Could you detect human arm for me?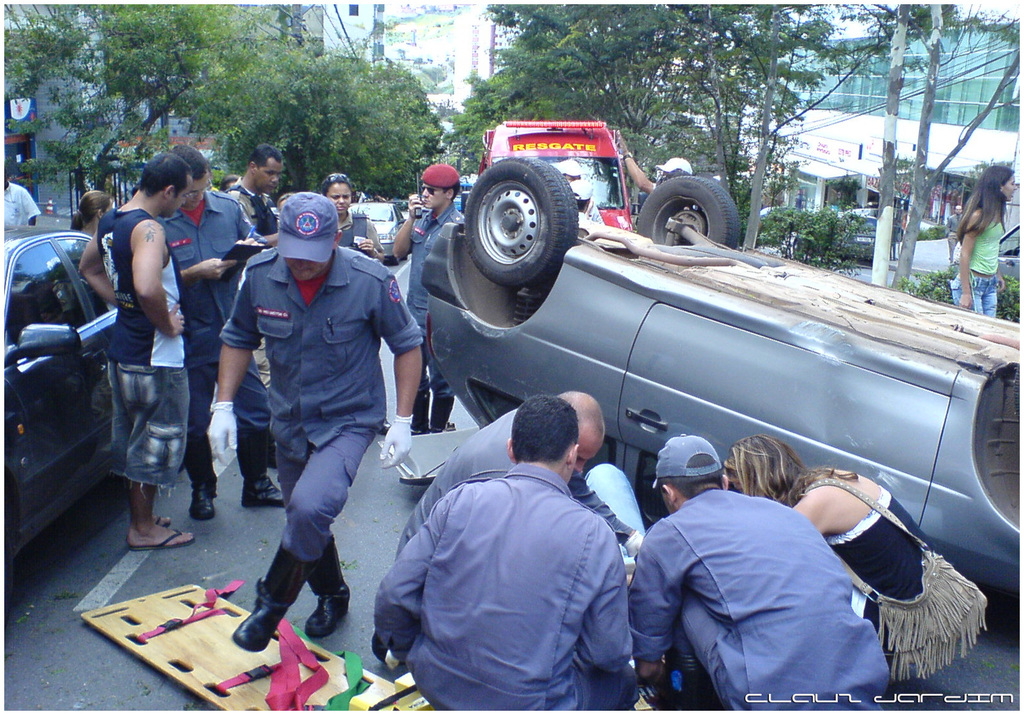
Detection result: 376, 276, 425, 466.
